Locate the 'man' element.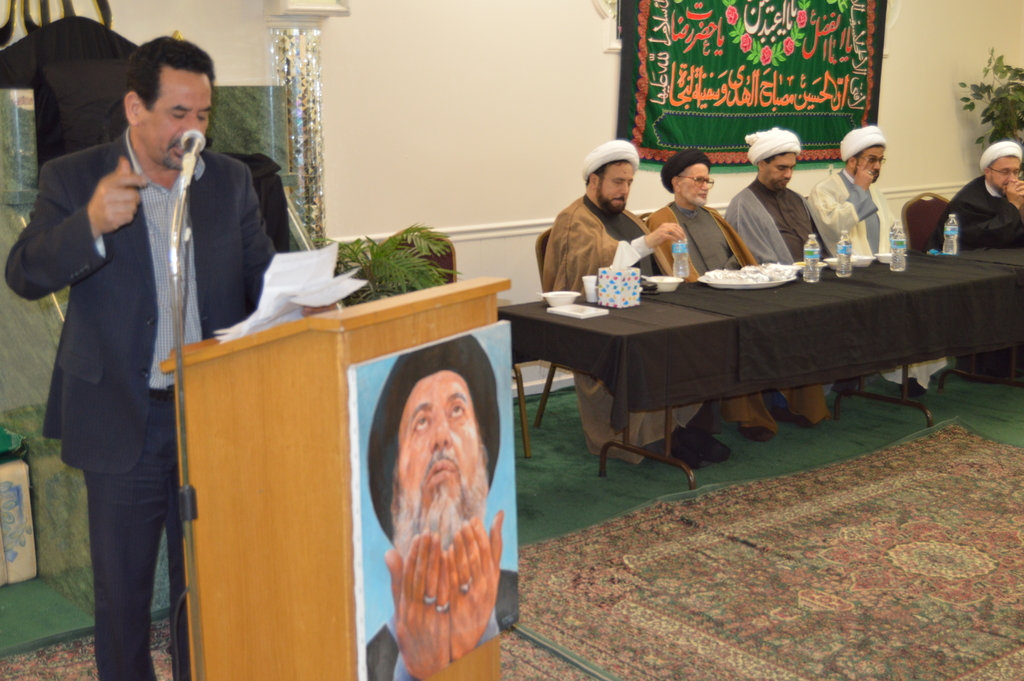
Element bbox: detection(945, 125, 1023, 382).
